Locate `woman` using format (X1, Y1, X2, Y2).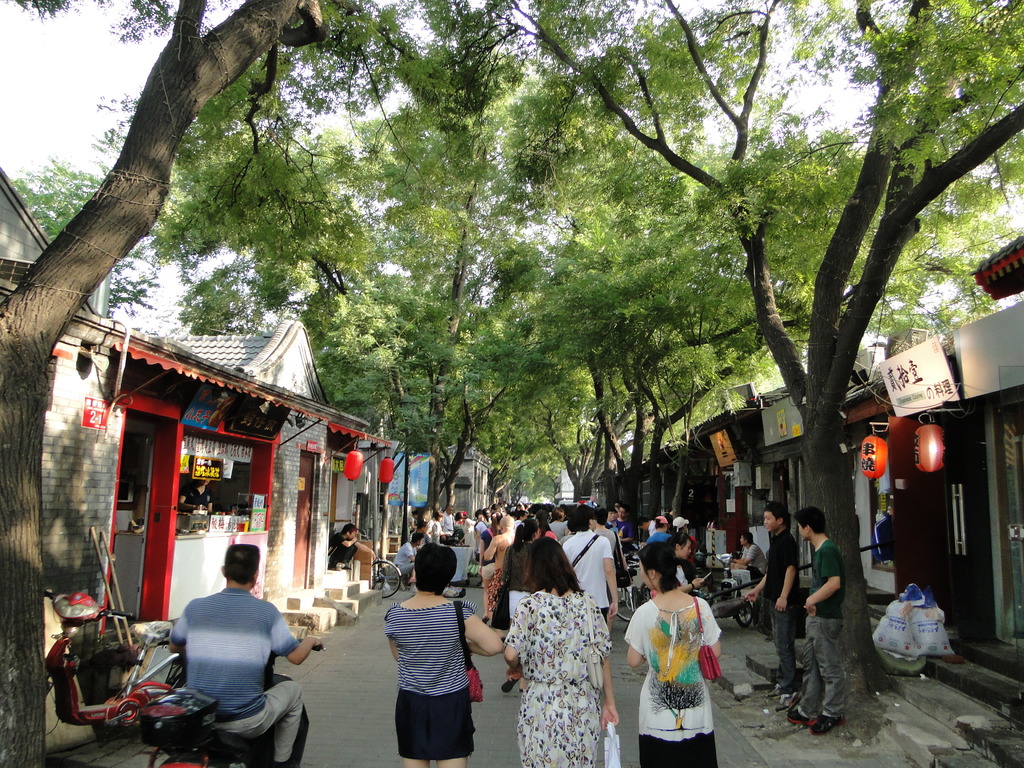
(506, 517, 547, 694).
